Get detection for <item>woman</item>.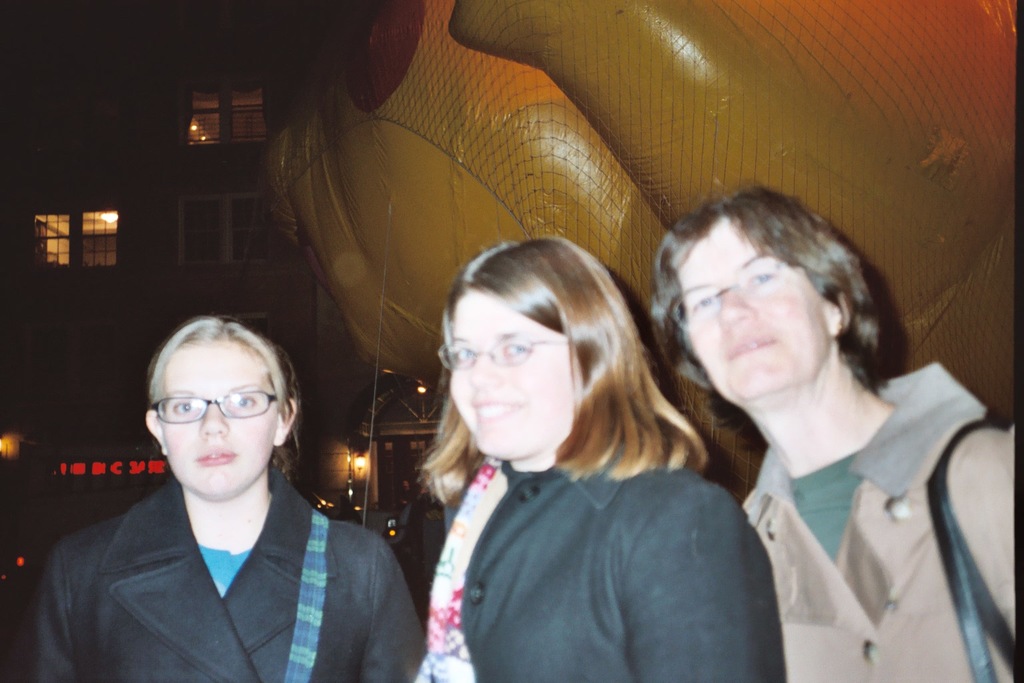
Detection: 397 235 787 682.
